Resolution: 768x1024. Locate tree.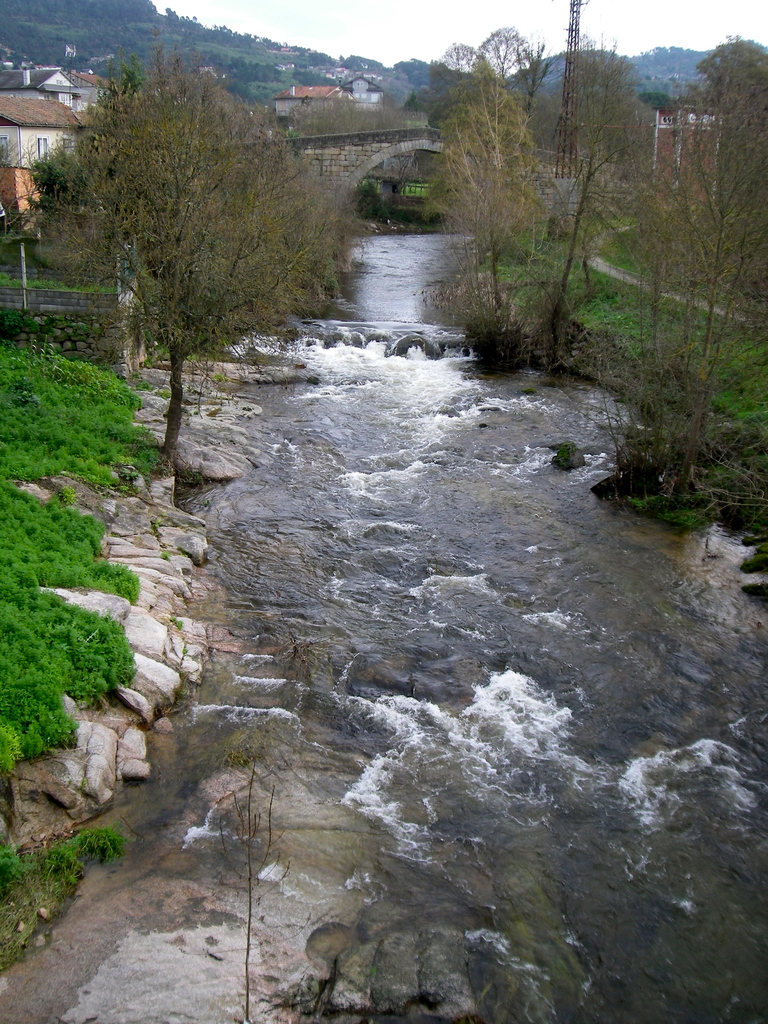
bbox(605, 31, 767, 492).
